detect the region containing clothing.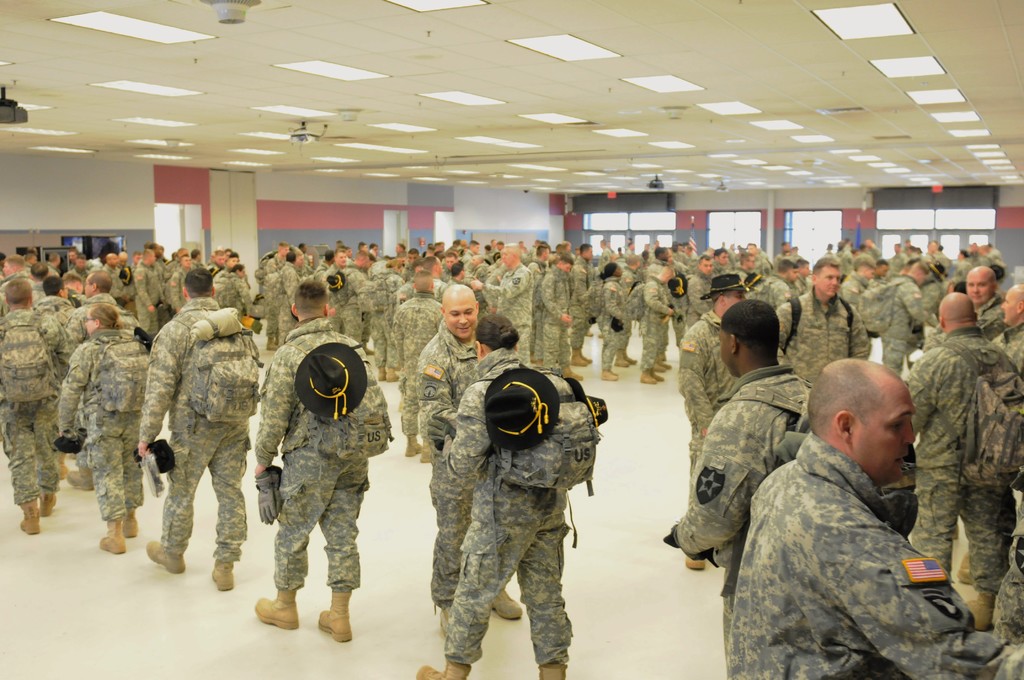
(858,269,943,386).
